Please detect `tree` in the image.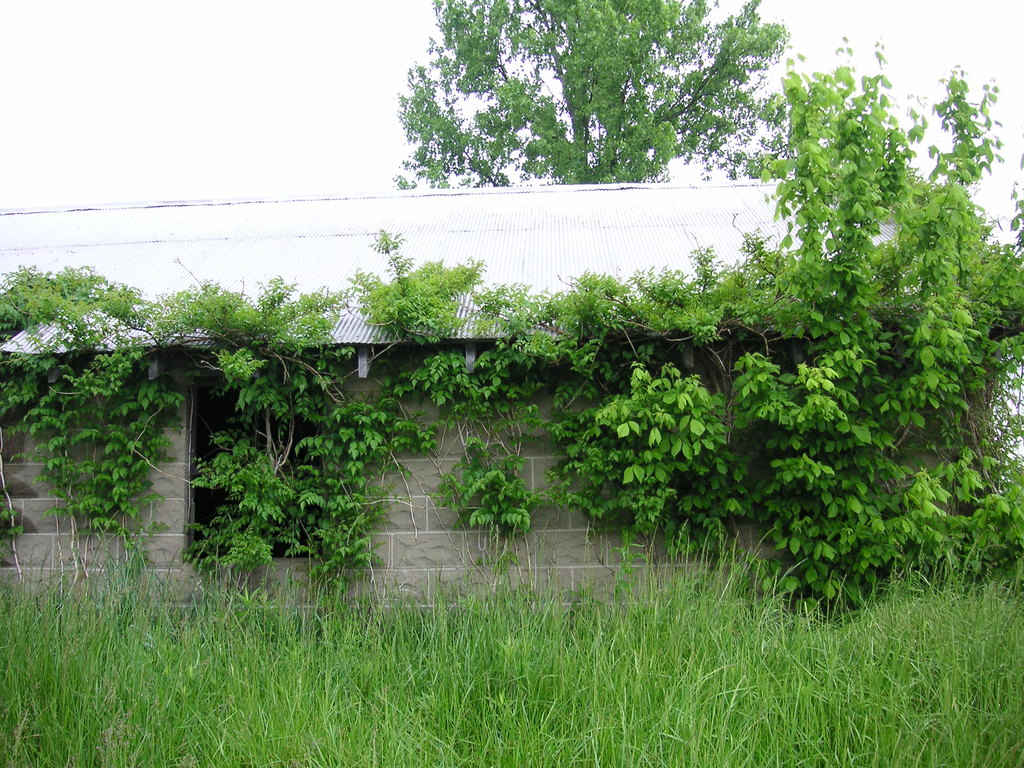
{"left": 347, "top": 29, "right": 839, "bottom": 204}.
